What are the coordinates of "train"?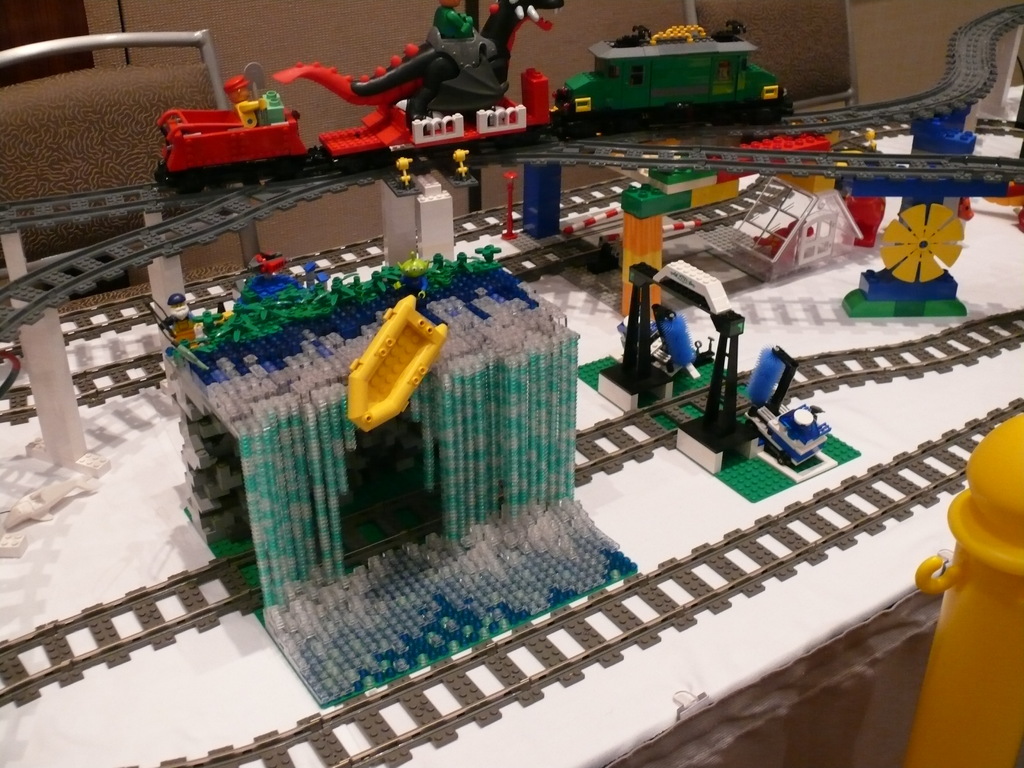
<region>152, 0, 797, 200</region>.
